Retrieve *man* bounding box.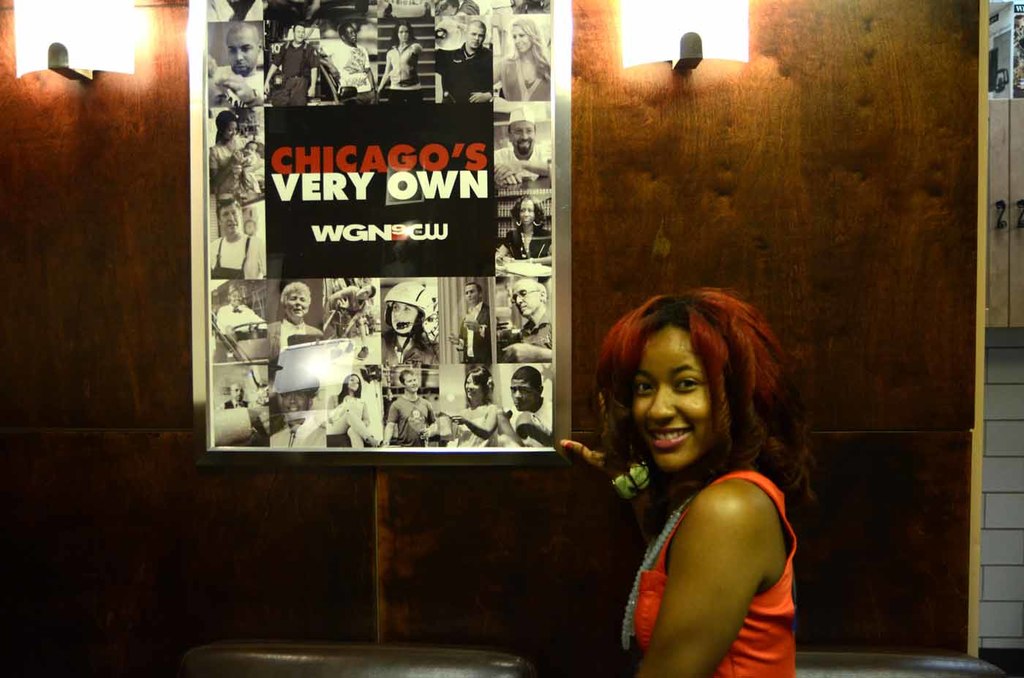
Bounding box: [left=268, top=20, right=317, bottom=102].
